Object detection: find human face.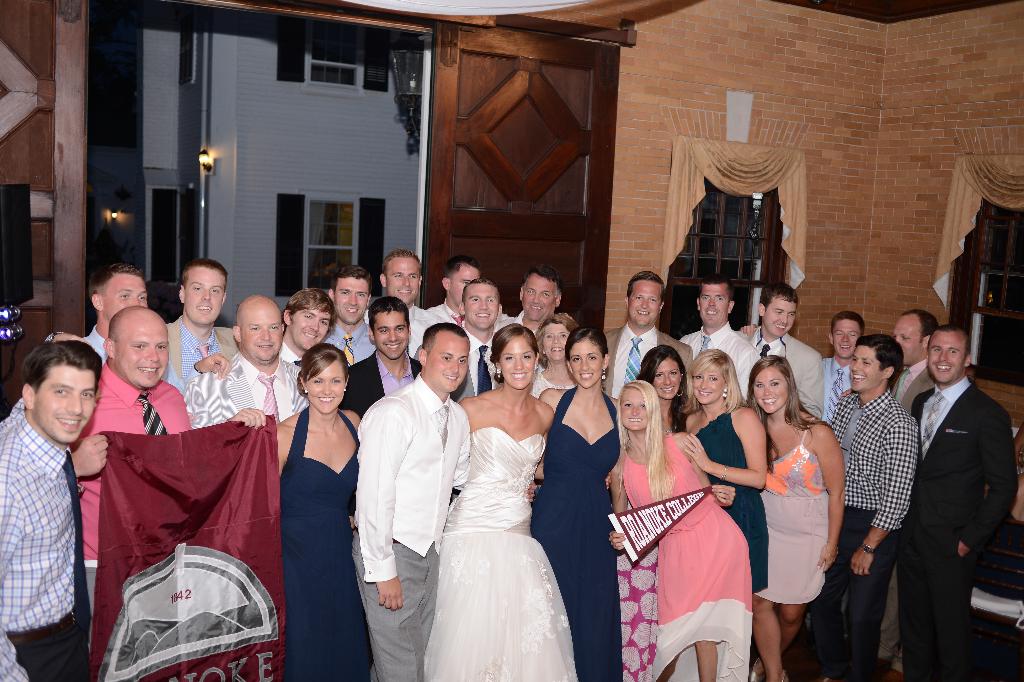
BBox(696, 282, 728, 326).
